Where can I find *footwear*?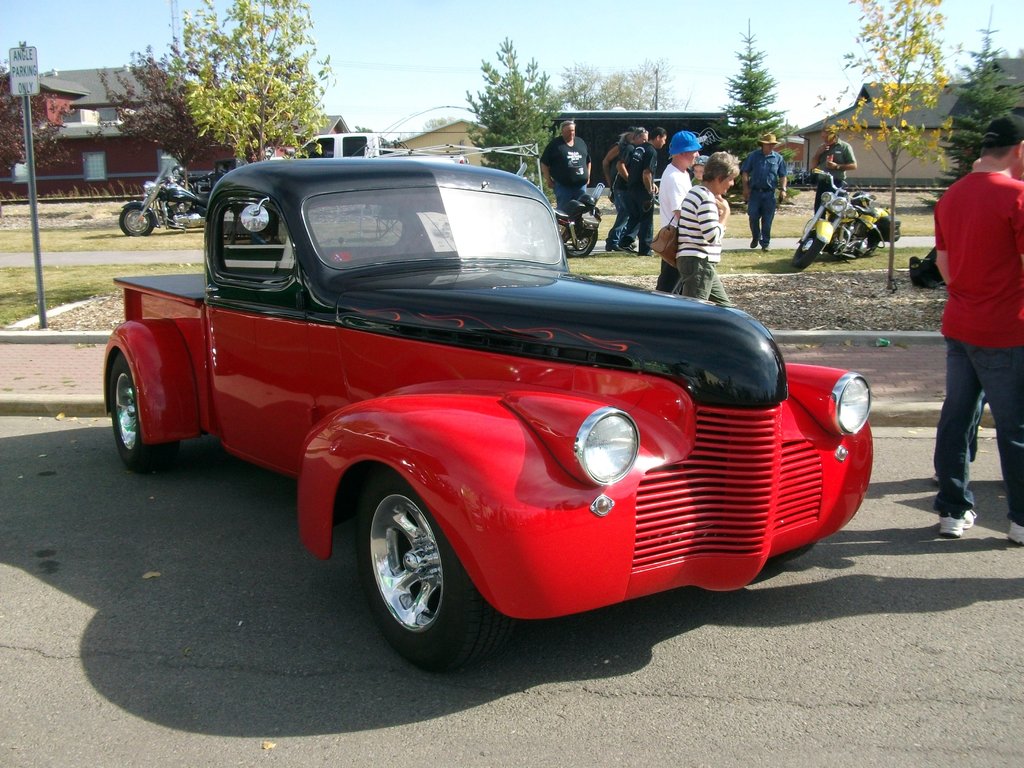
You can find it at 748,233,763,248.
